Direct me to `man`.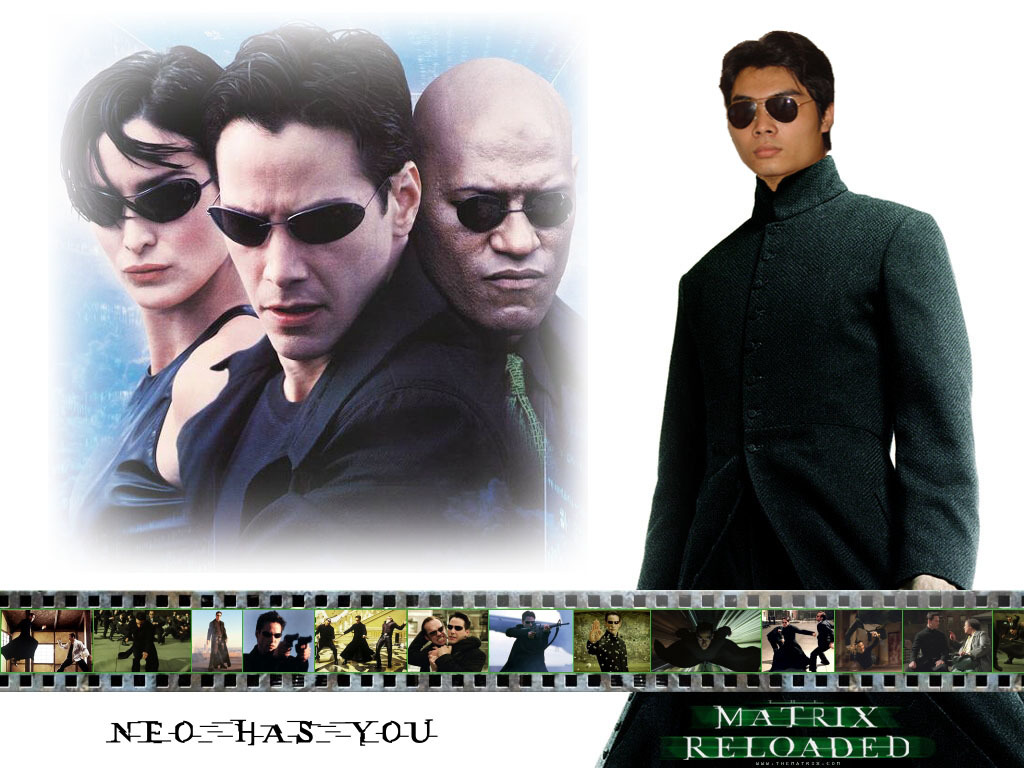
Direction: bbox=(584, 612, 630, 673).
